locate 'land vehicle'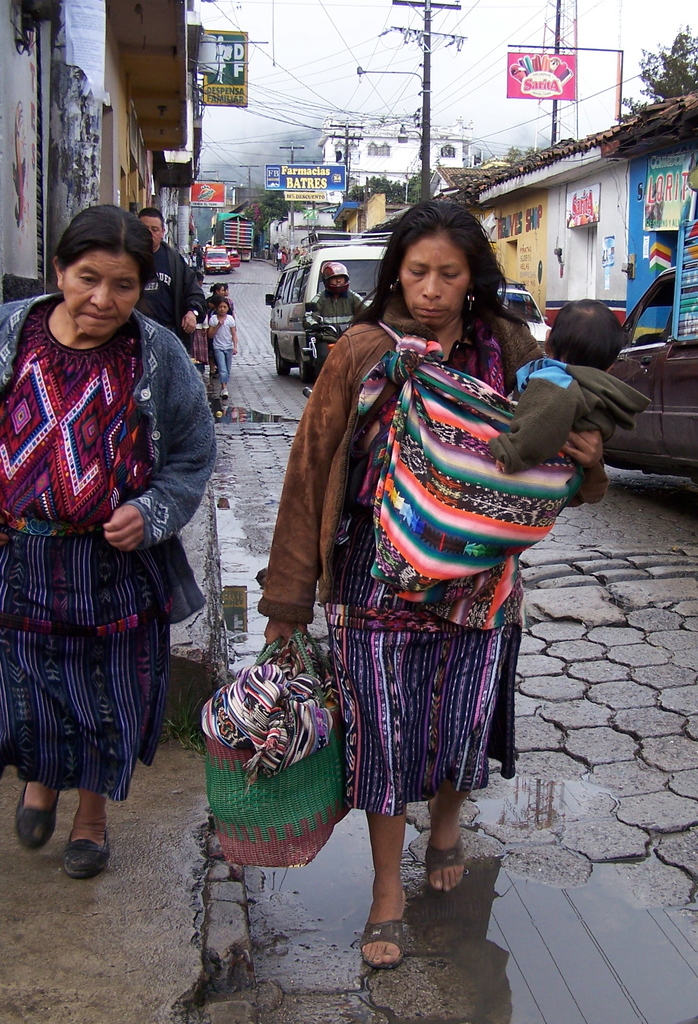
495, 279, 553, 356
